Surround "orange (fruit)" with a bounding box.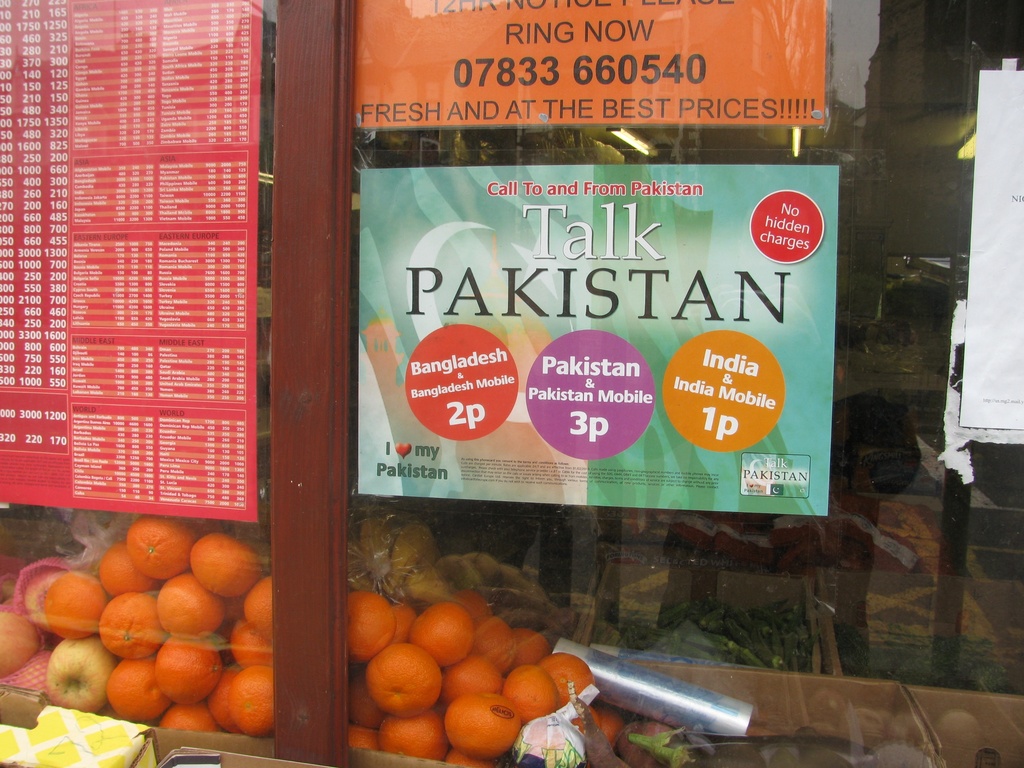
crop(379, 711, 447, 762).
